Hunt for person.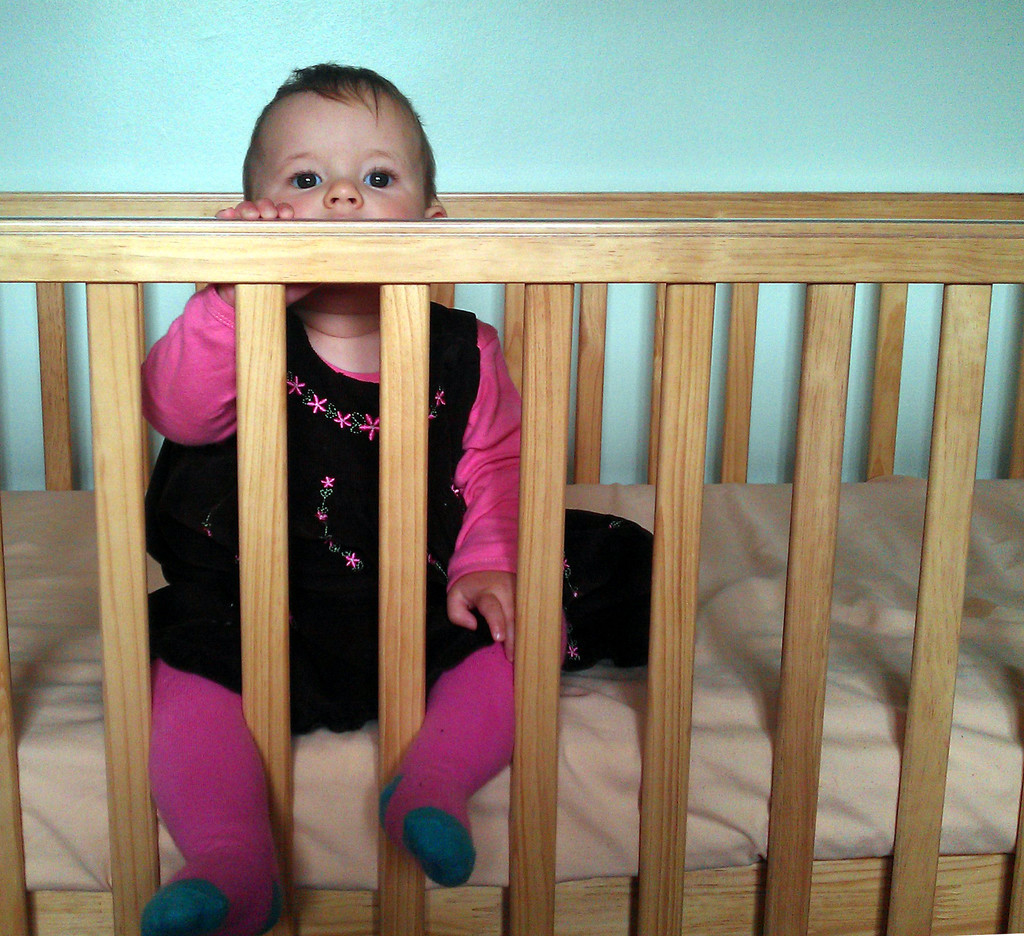
Hunted down at [left=134, top=73, right=511, bottom=807].
